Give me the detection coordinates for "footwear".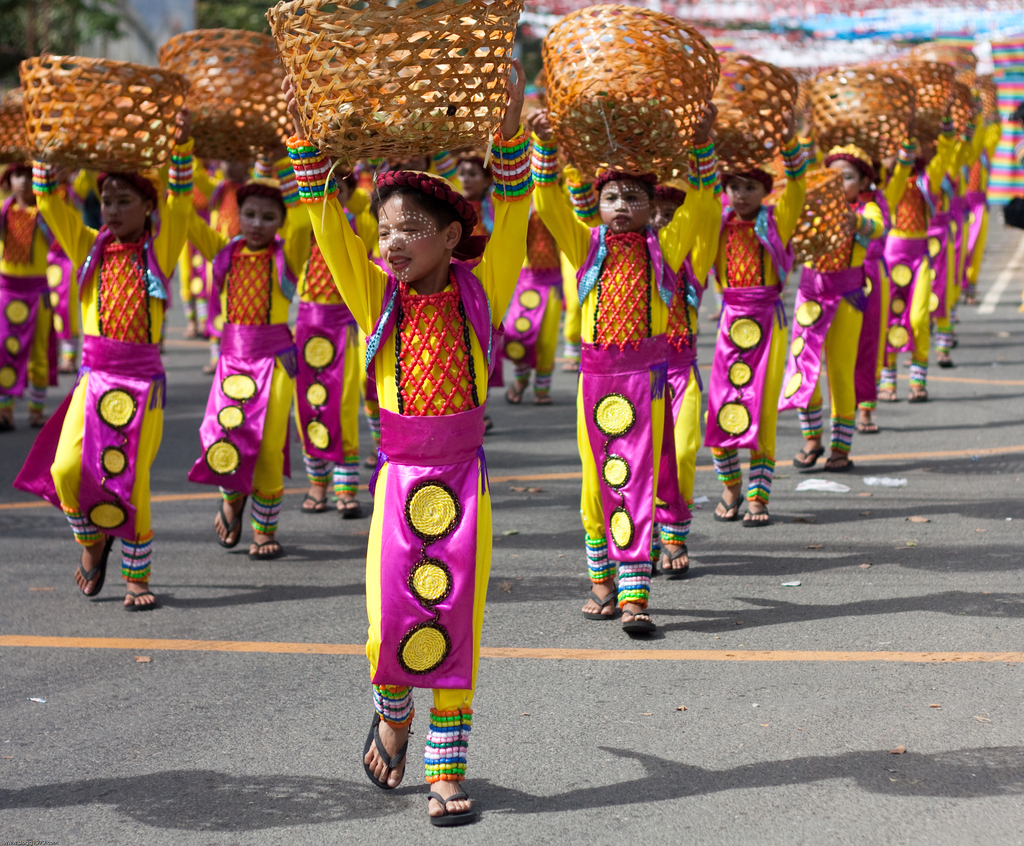
<region>714, 497, 740, 526</region>.
